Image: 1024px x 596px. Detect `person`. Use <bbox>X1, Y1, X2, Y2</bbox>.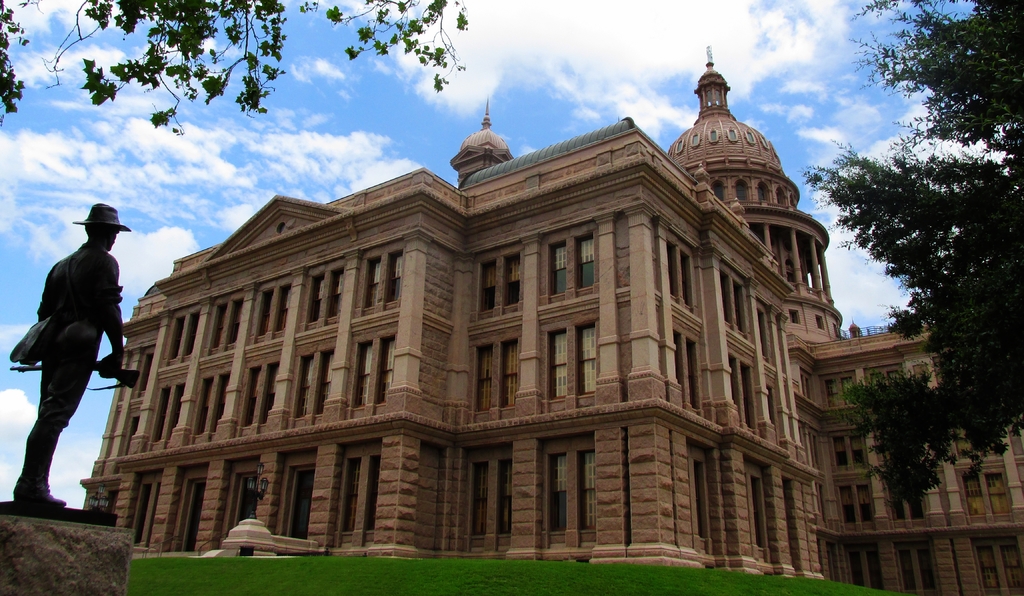
<bbox>18, 189, 132, 525</bbox>.
